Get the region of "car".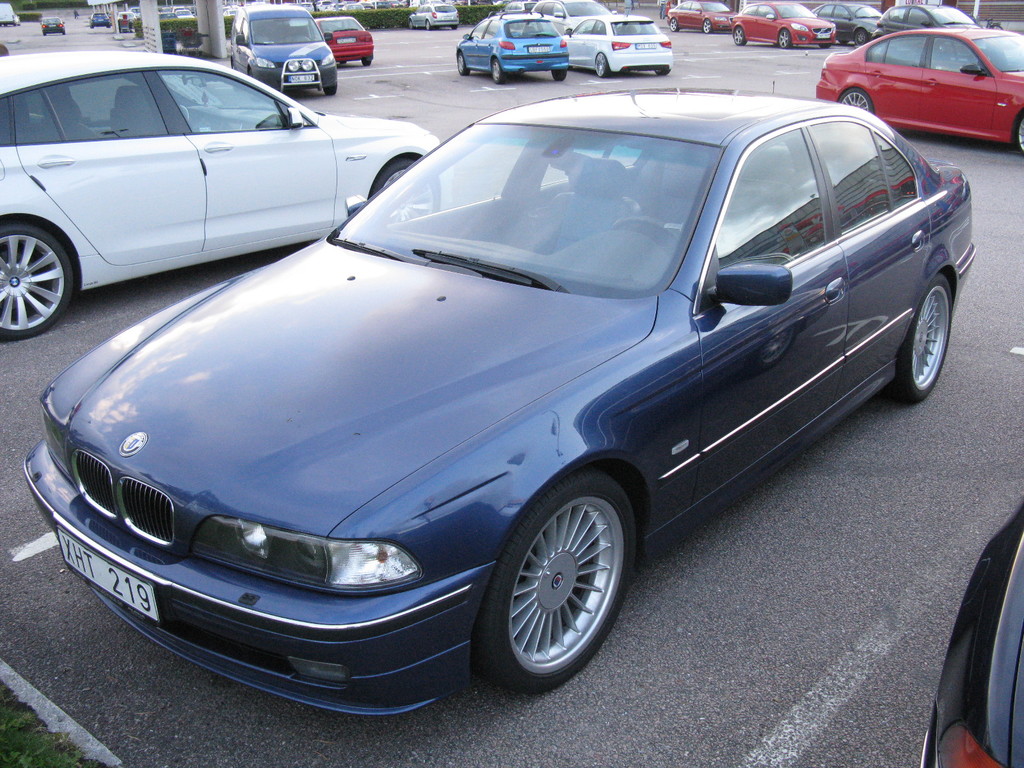
35, 111, 974, 716.
